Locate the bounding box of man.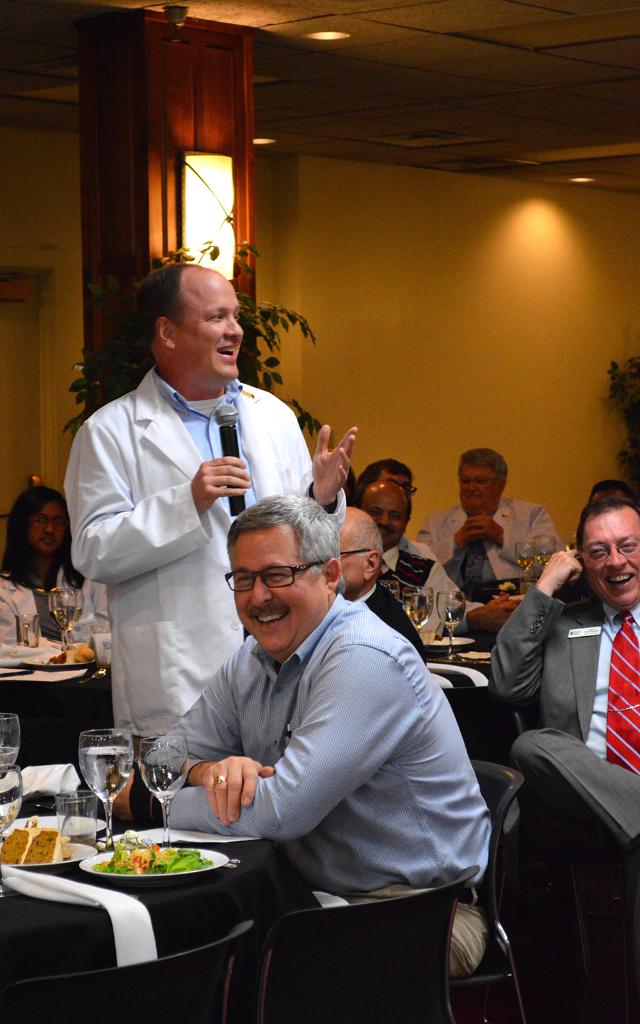
Bounding box: {"x1": 415, "y1": 446, "x2": 575, "y2": 591}.
